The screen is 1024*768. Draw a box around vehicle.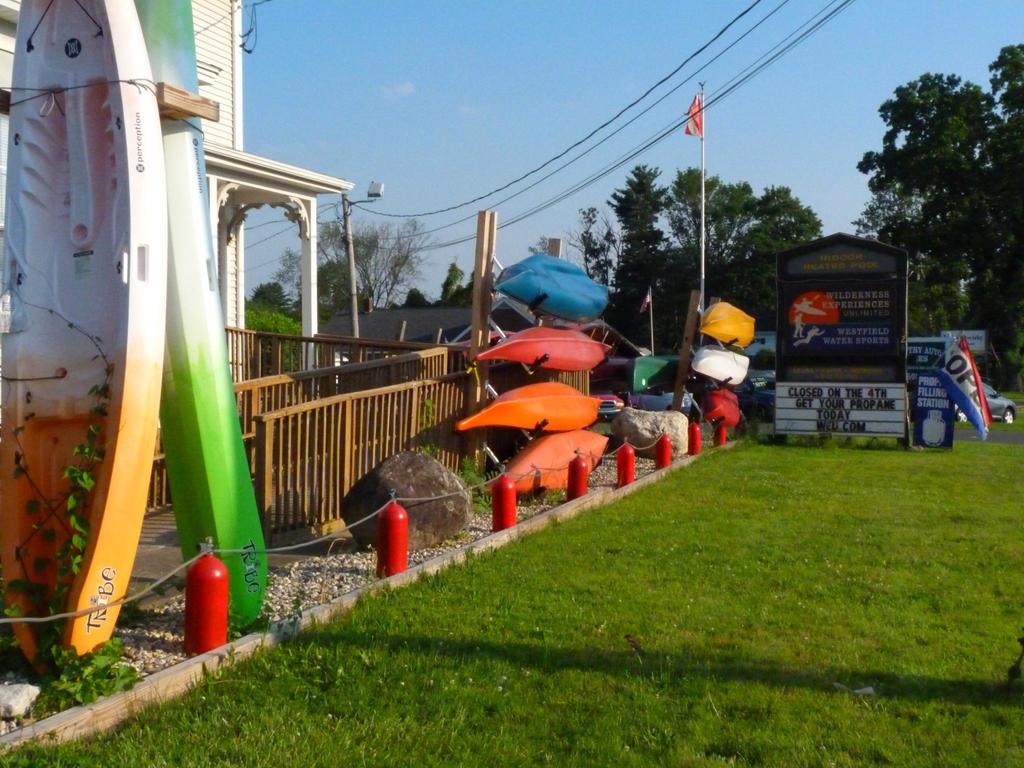
(635,385,694,413).
